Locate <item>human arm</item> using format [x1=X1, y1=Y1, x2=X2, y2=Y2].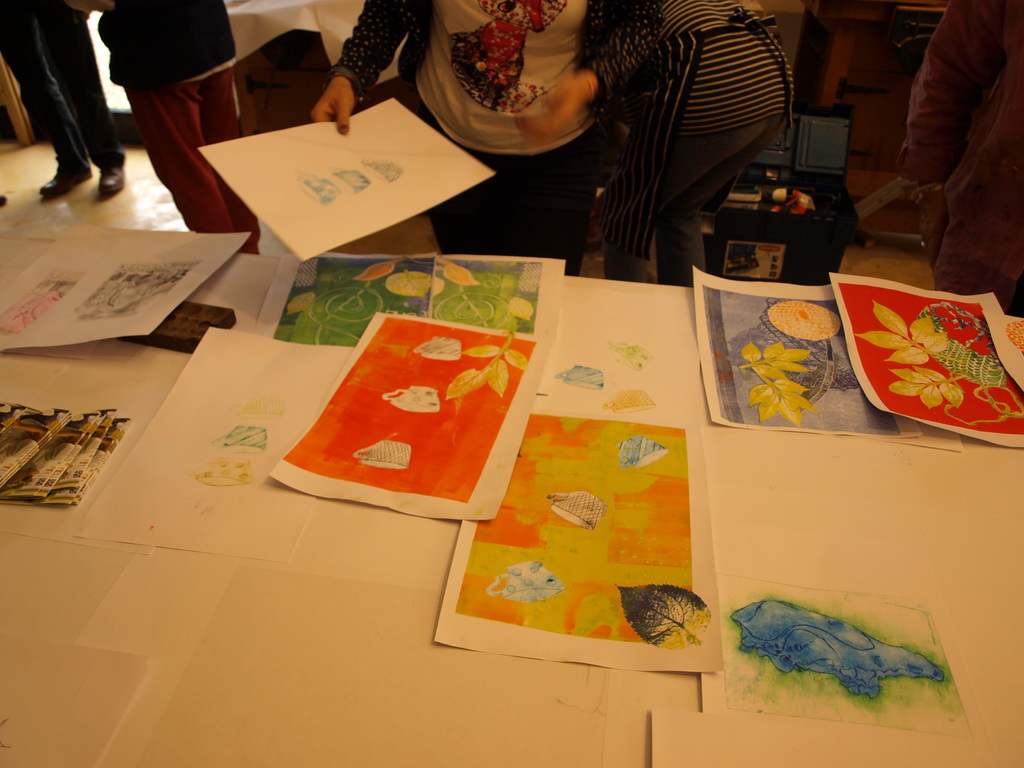
[x1=888, y1=0, x2=1014, y2=204].
